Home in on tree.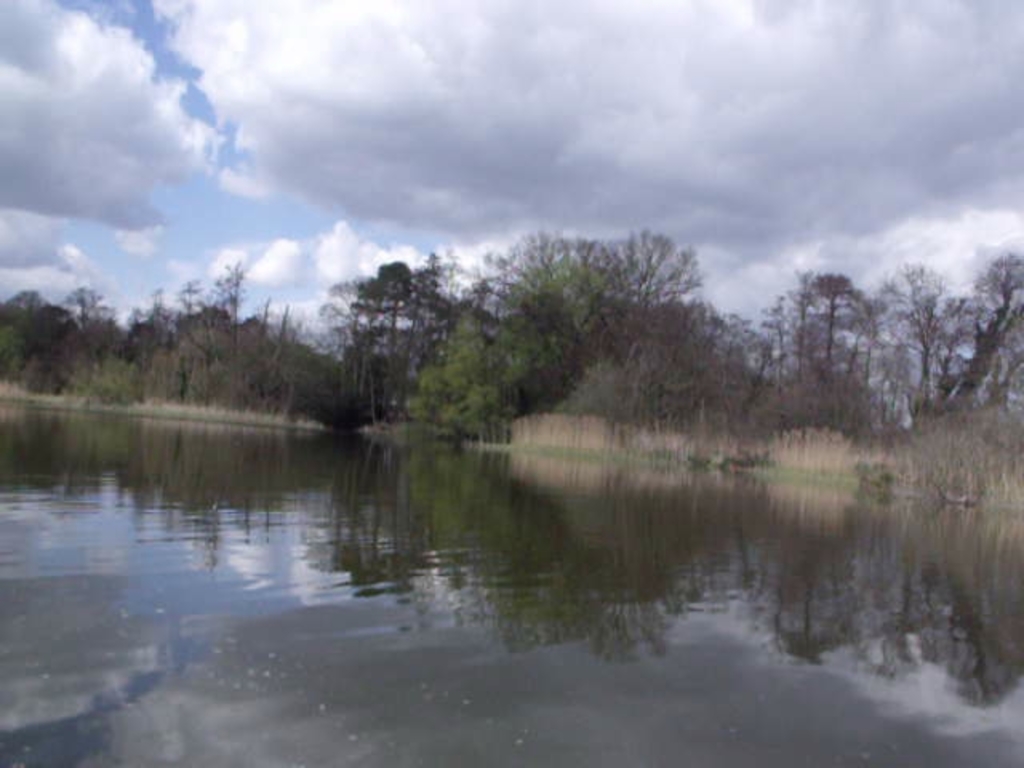
Homed in at Rect(342, 256, 434, 430).
